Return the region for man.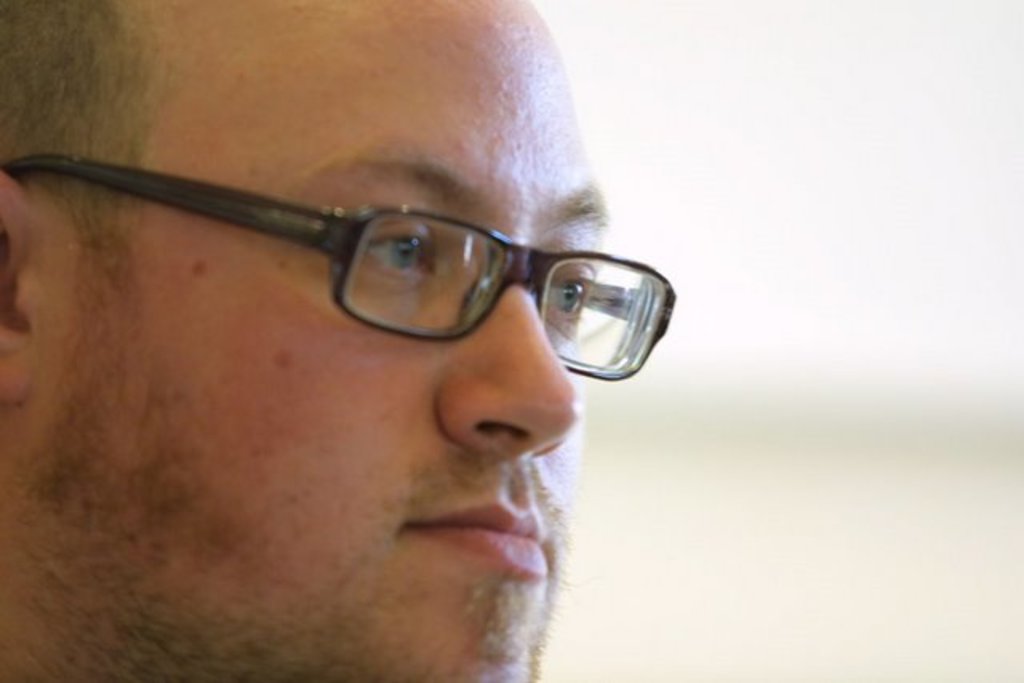
<region>0, 27, 744, 682</region>.
